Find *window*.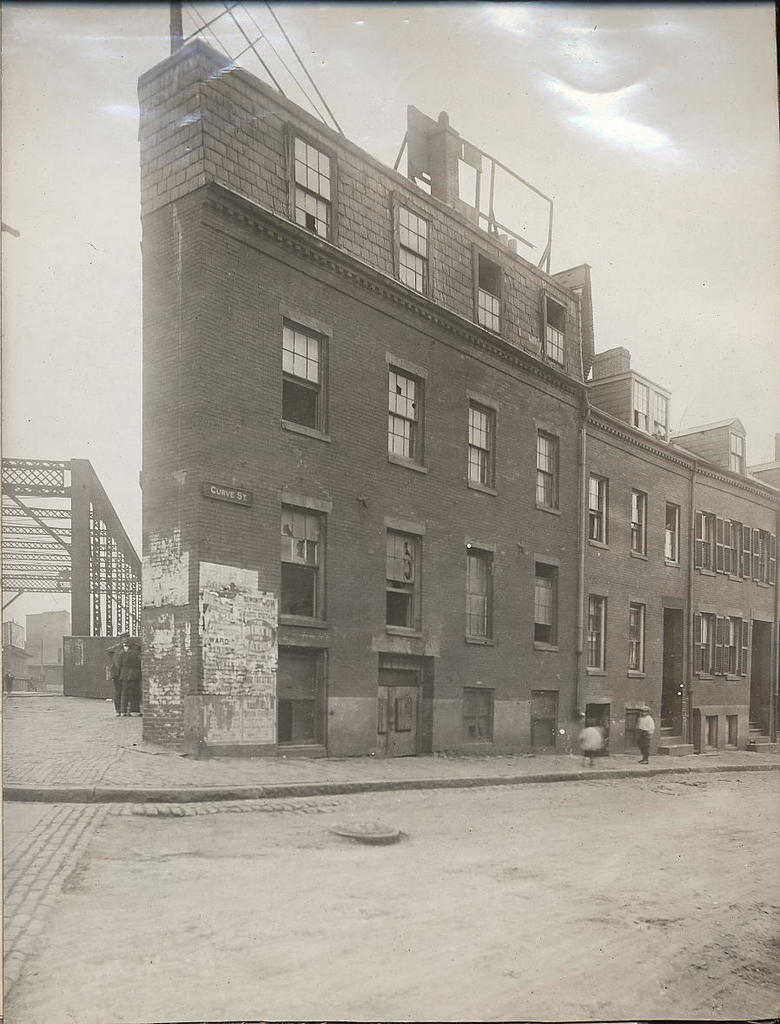
bbox=[631, 486, 651, 556].
